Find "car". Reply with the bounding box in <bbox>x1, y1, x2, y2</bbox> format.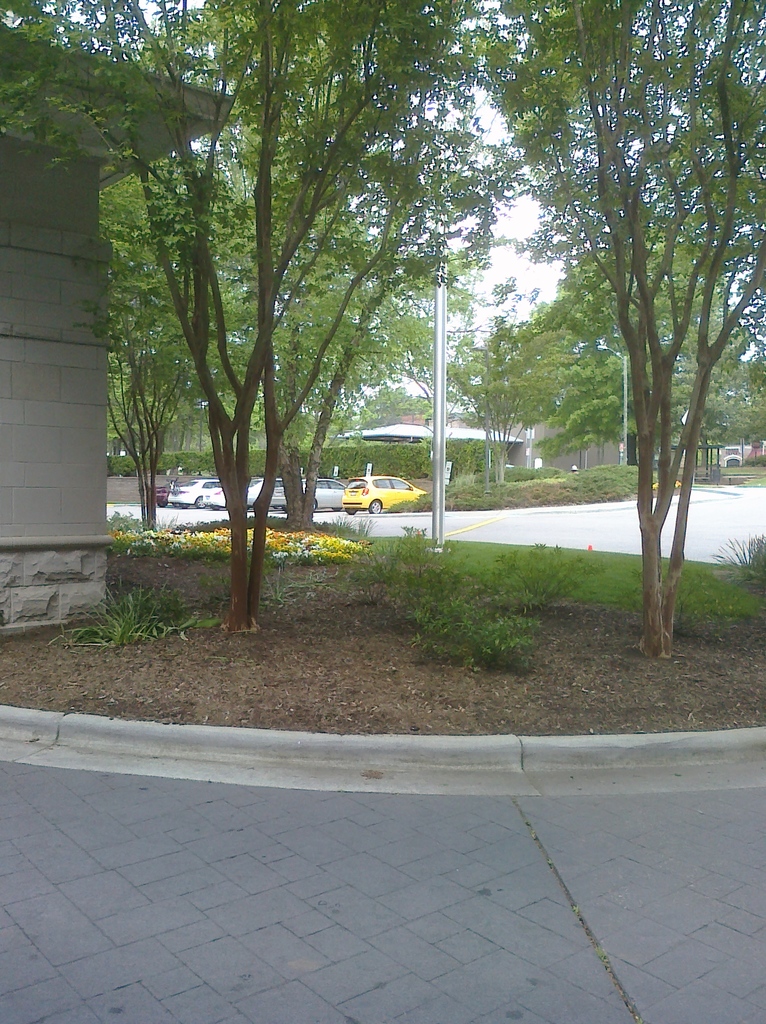
<bbox>339, 475, 421, 515</bbox>.
